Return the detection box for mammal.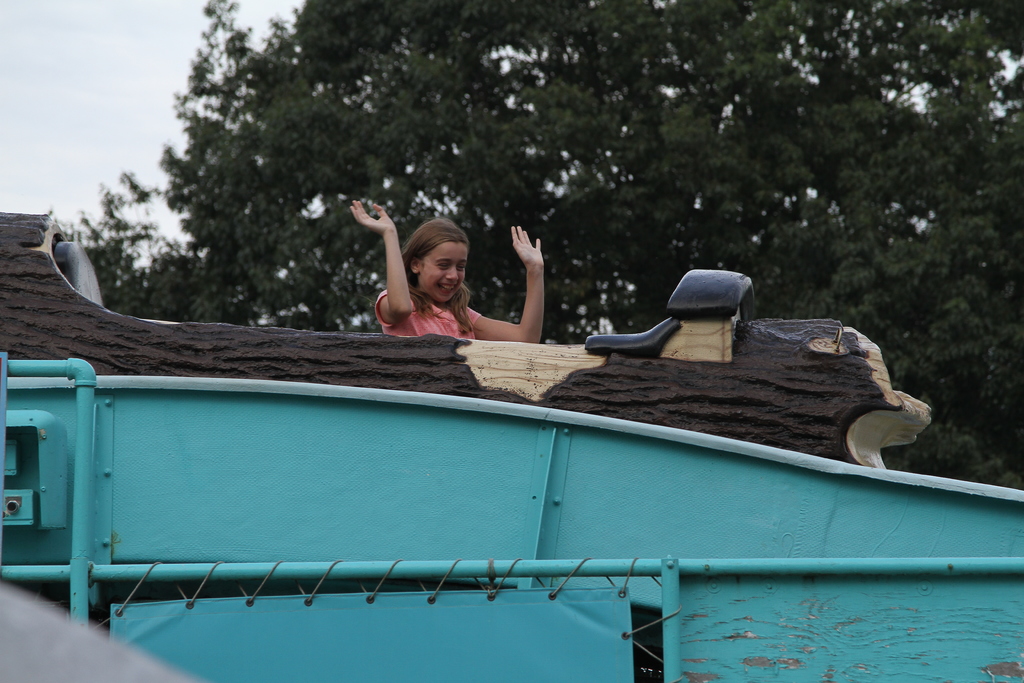
box=[362, 209, 532, 356].
